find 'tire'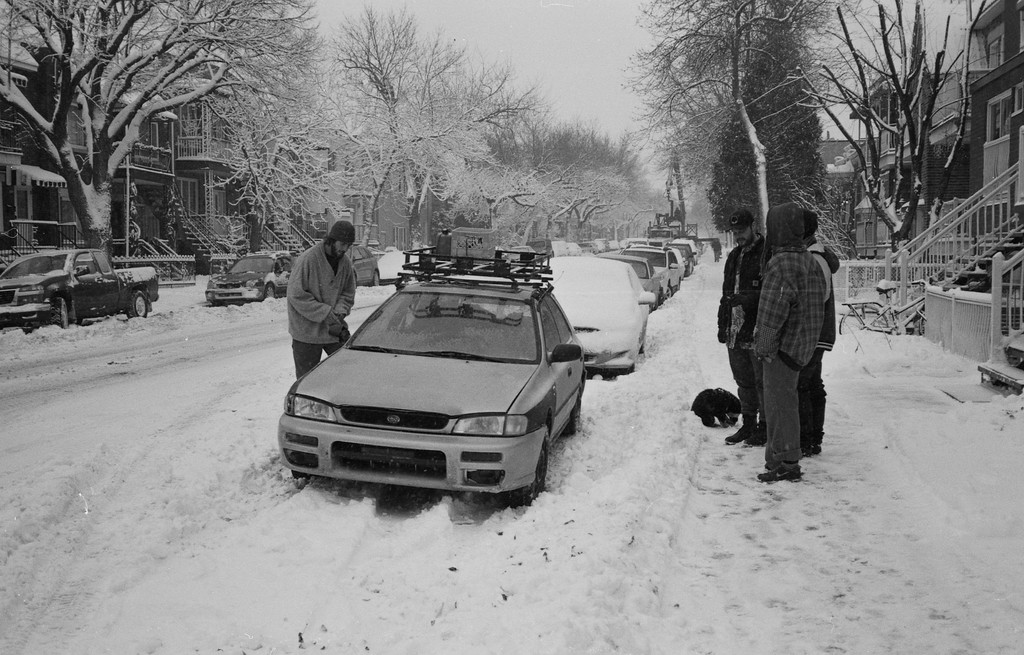
rect(124, 291, 152, 318)
